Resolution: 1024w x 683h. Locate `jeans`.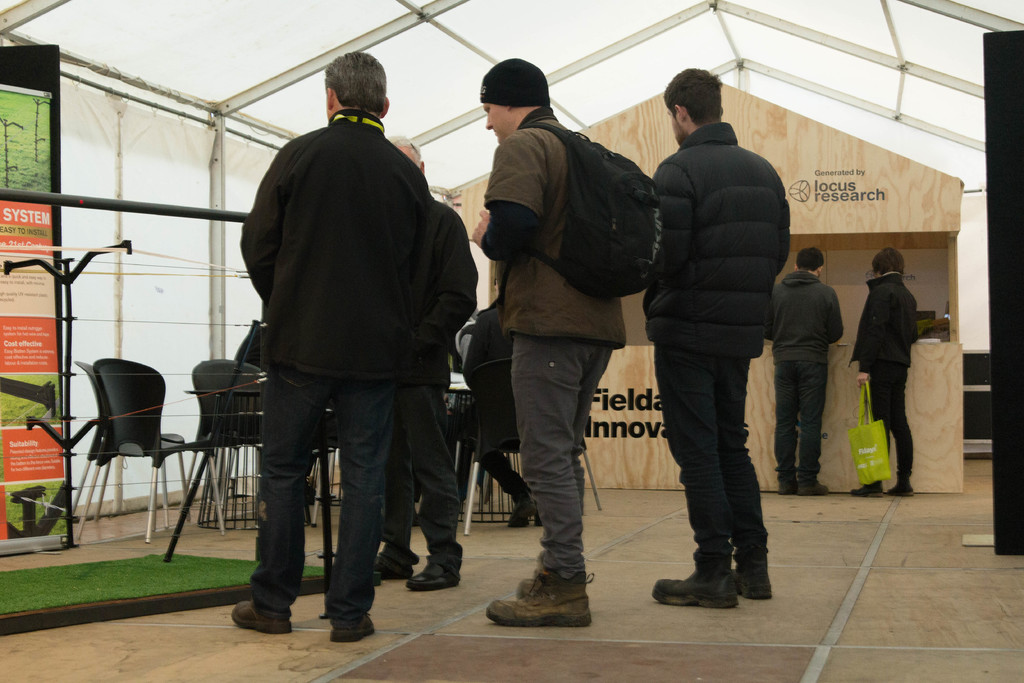
{"left": 248, "top": 371, "right": 392, "bottom": 625}.
